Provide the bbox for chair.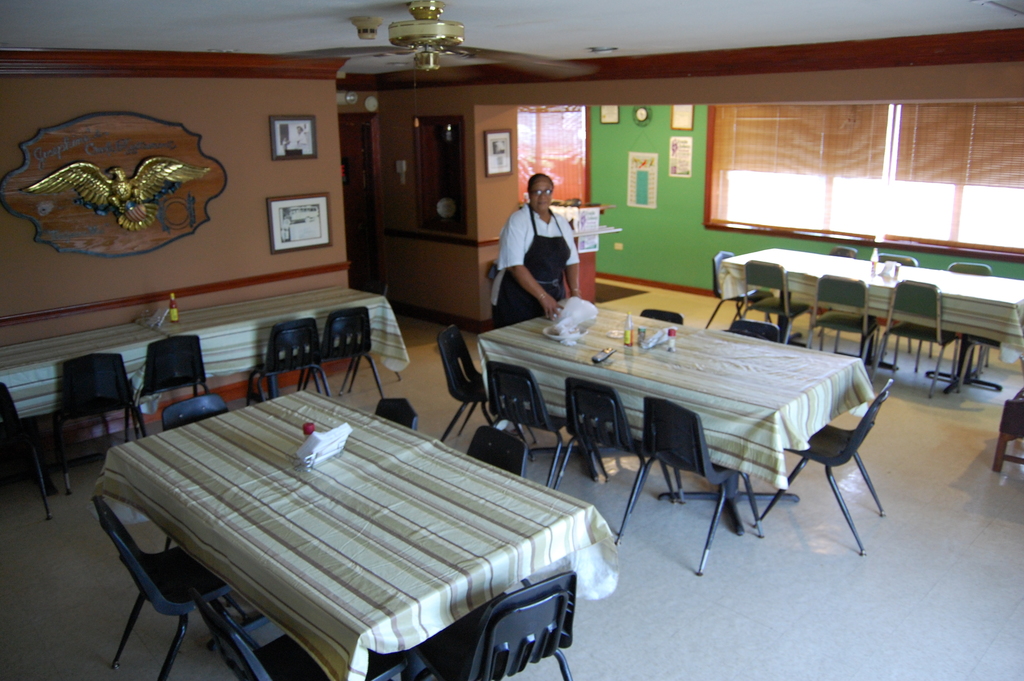
bbox=[943, 265, 1009, 395].
